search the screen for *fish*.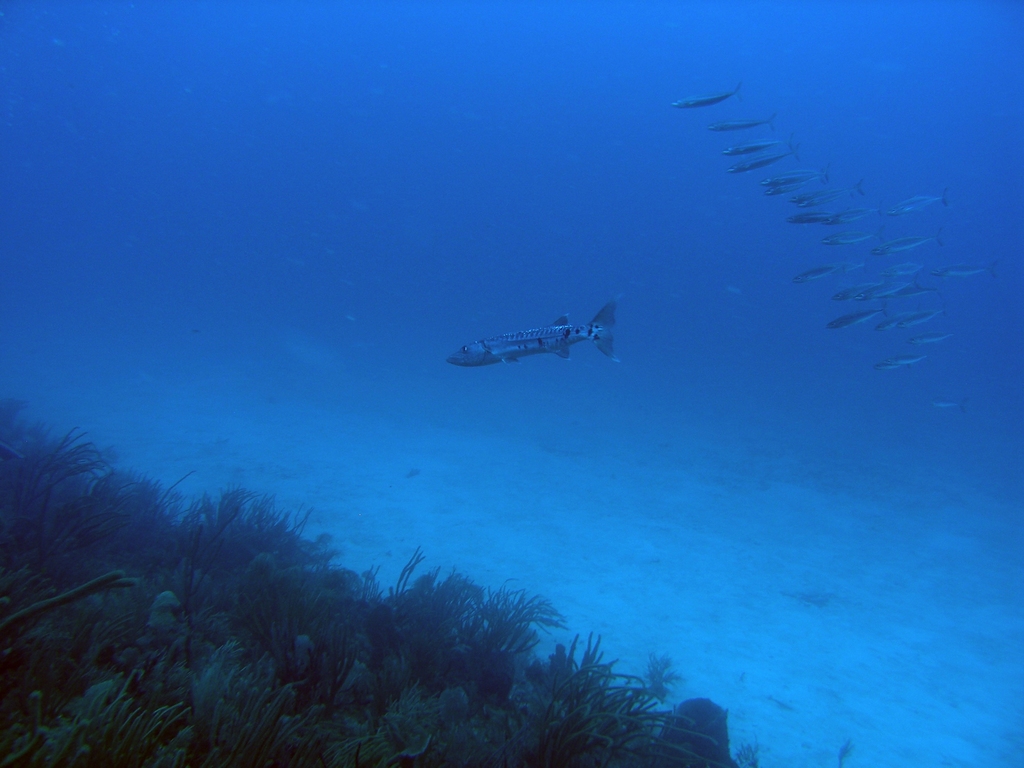
Found at {"left": 885, "top": 354, "right": 929, "bottom": 360}.
